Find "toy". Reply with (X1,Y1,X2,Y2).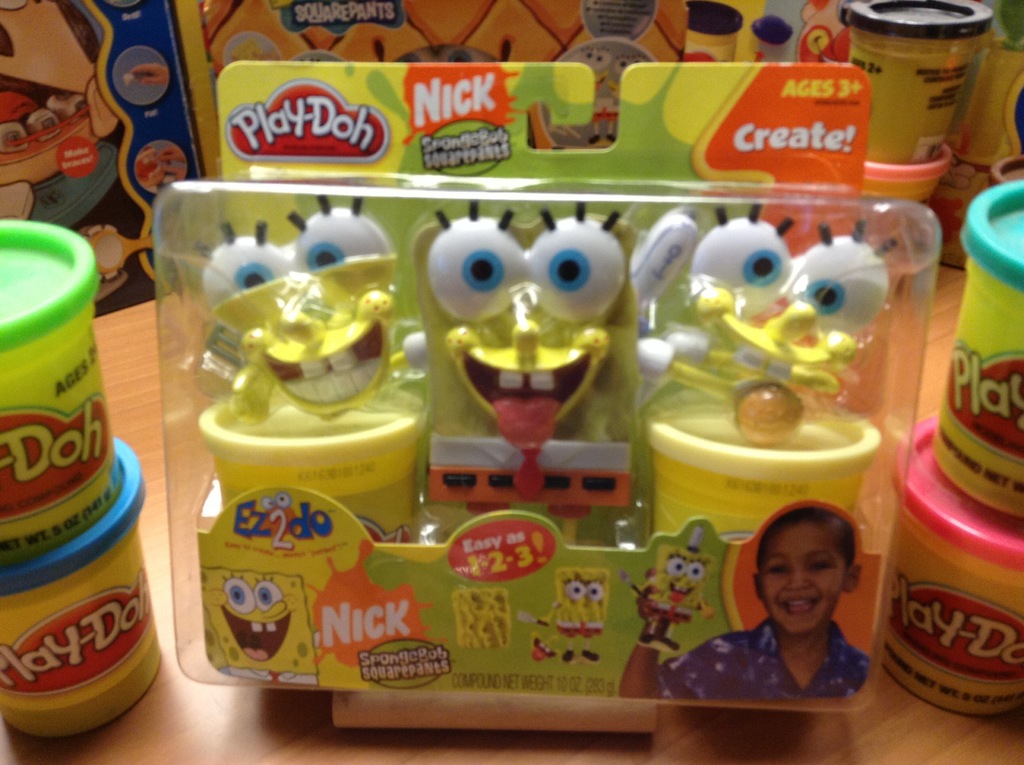
(197,211,444,447).
